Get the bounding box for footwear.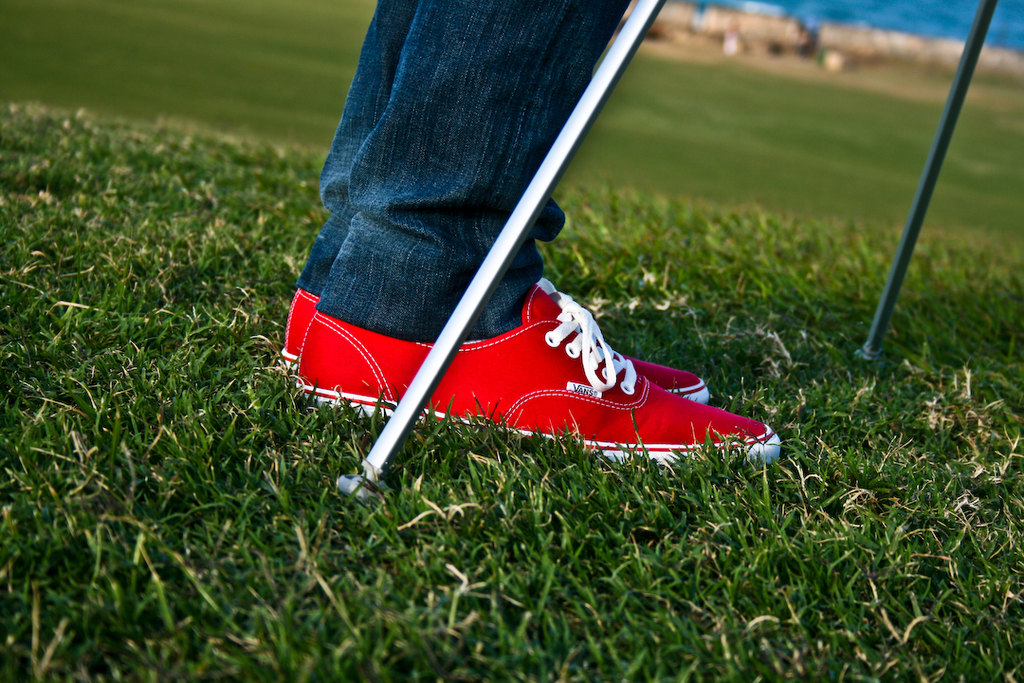
279:286:717:399.
